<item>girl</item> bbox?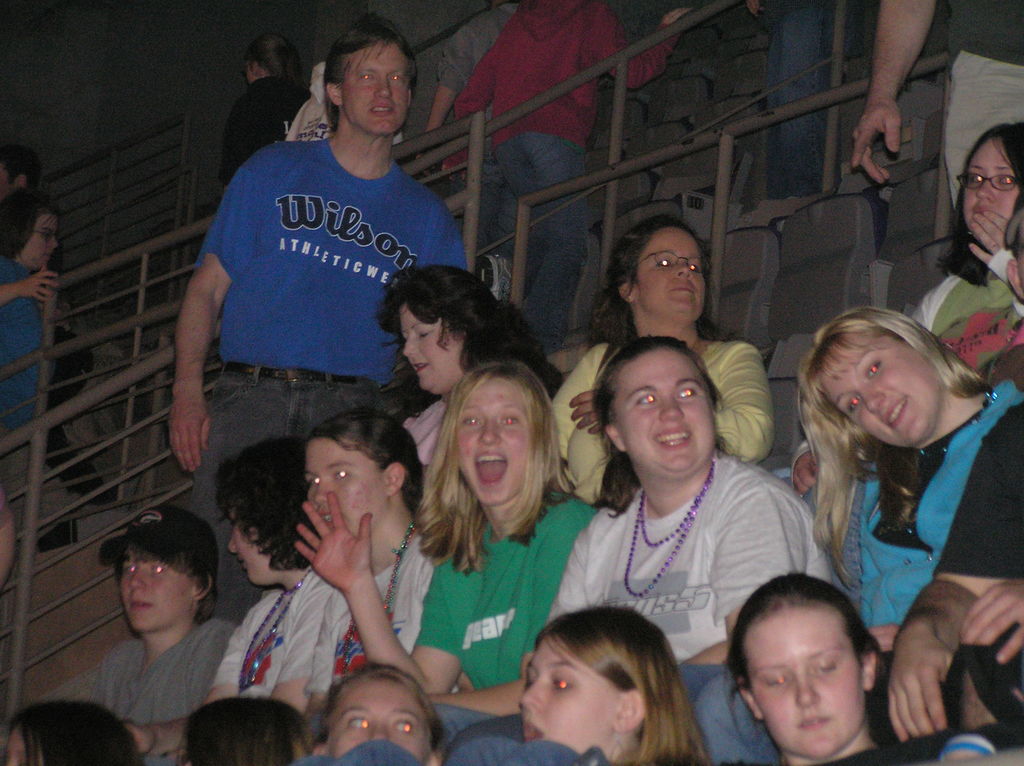
x1=296 y1=362 x2=600 y2=753
